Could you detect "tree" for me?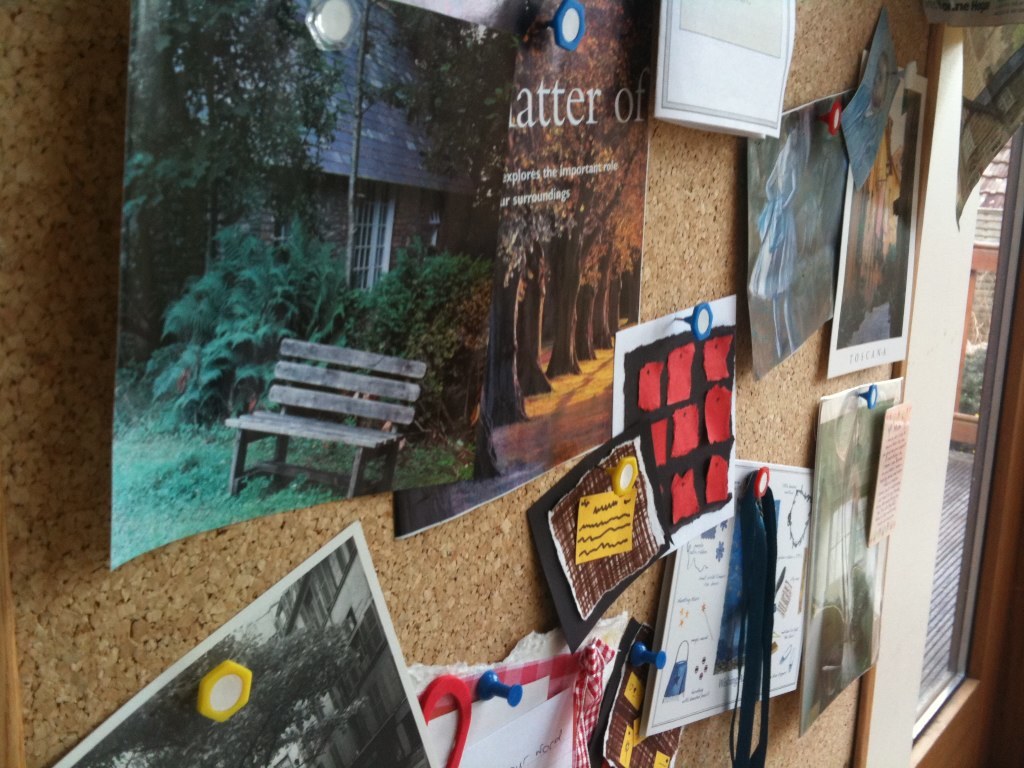
Detection result: [x1=73, y1=601, x2=372, y2=767].
